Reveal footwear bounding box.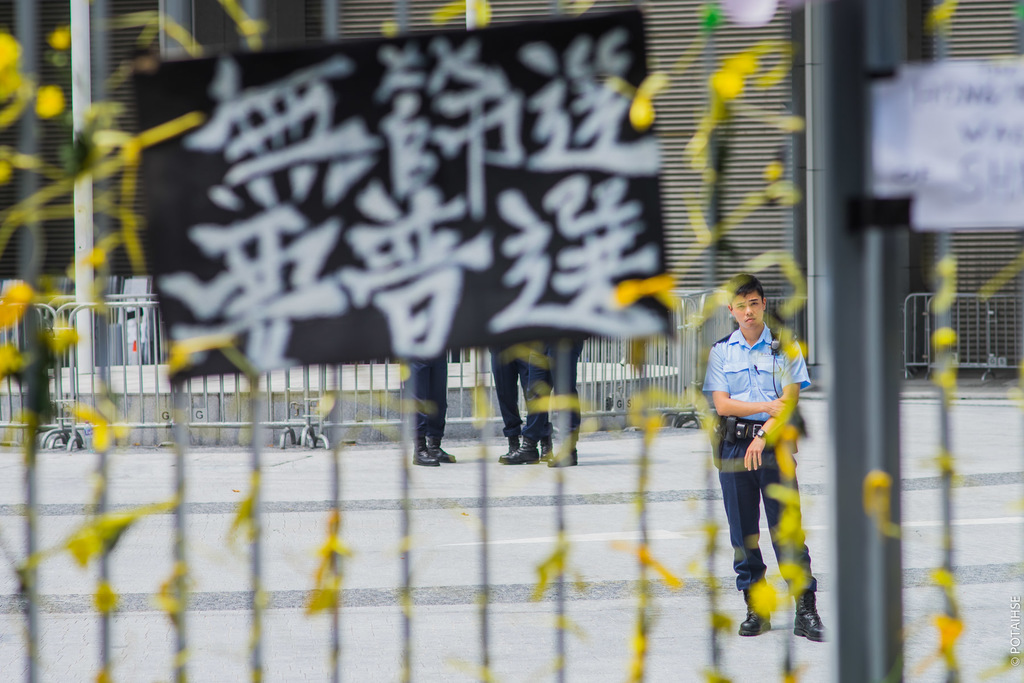
Revealed: [550,447,578,468].
